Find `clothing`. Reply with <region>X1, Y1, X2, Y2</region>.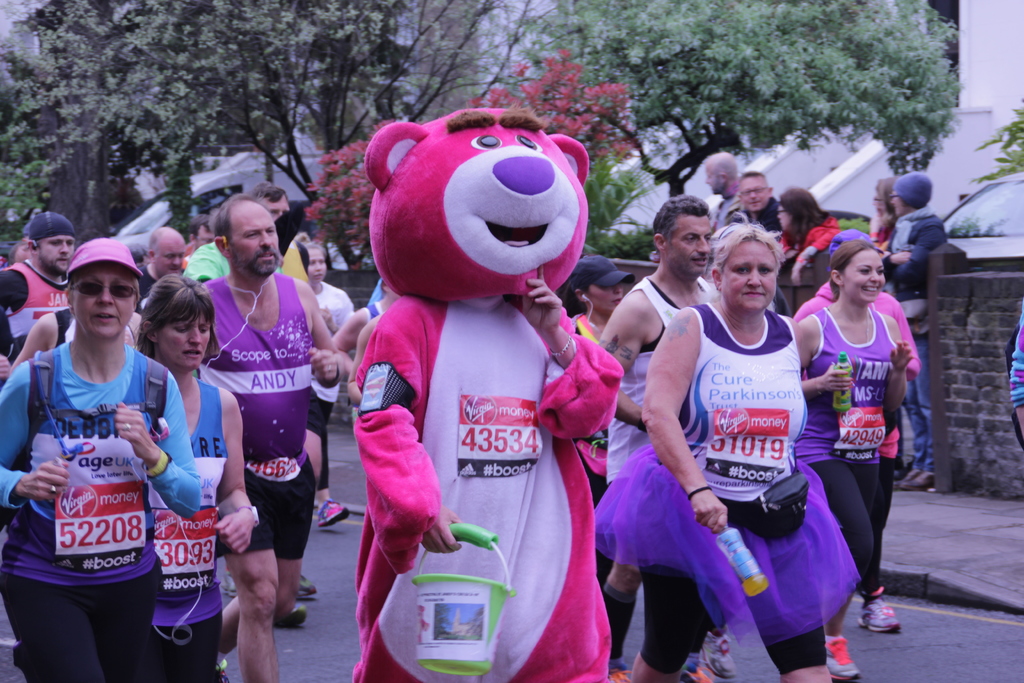
<region>707, 189, 738, 244</region>.
